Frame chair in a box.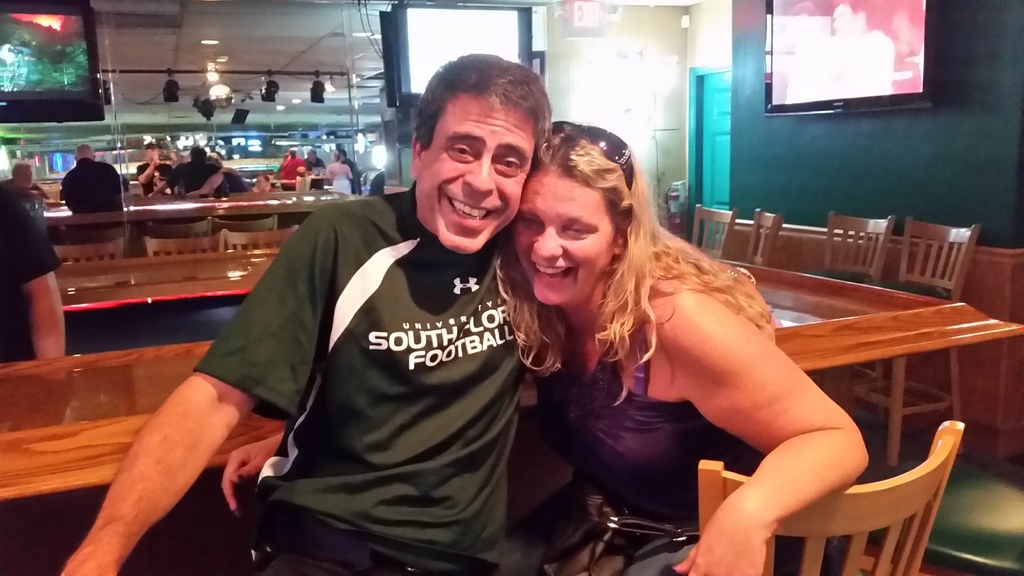
x1=663, y1=344, x2=957, y2=575.
